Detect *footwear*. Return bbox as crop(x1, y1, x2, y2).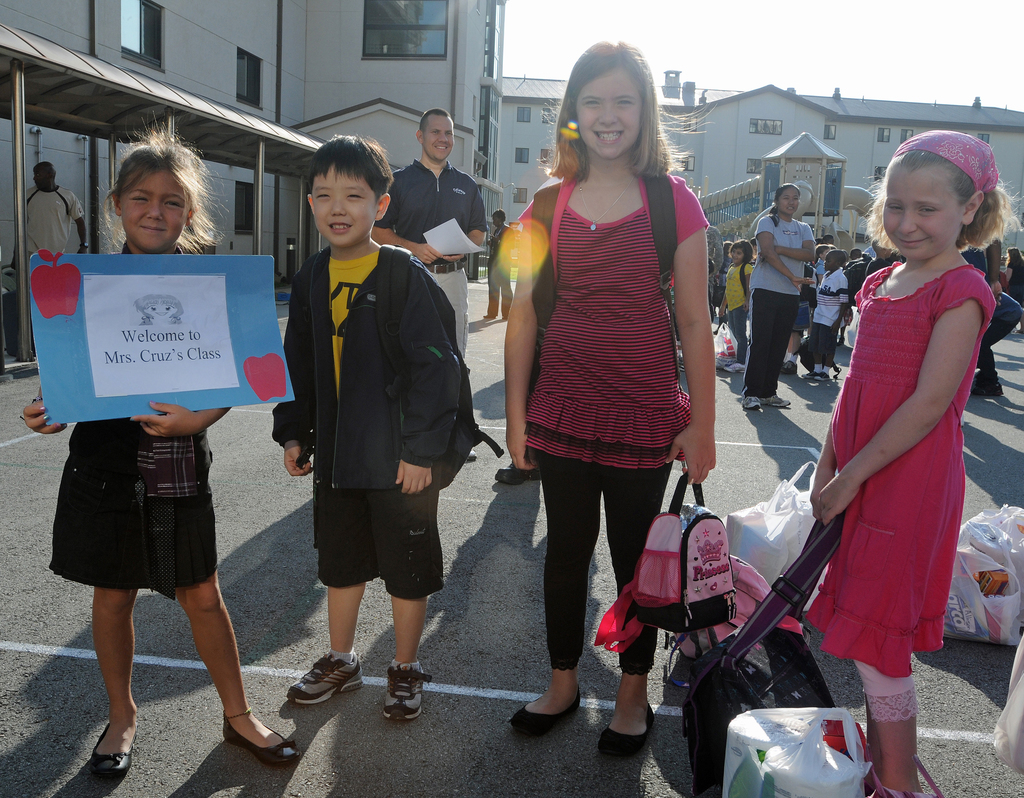
crop(497, 457, 540, 484).
